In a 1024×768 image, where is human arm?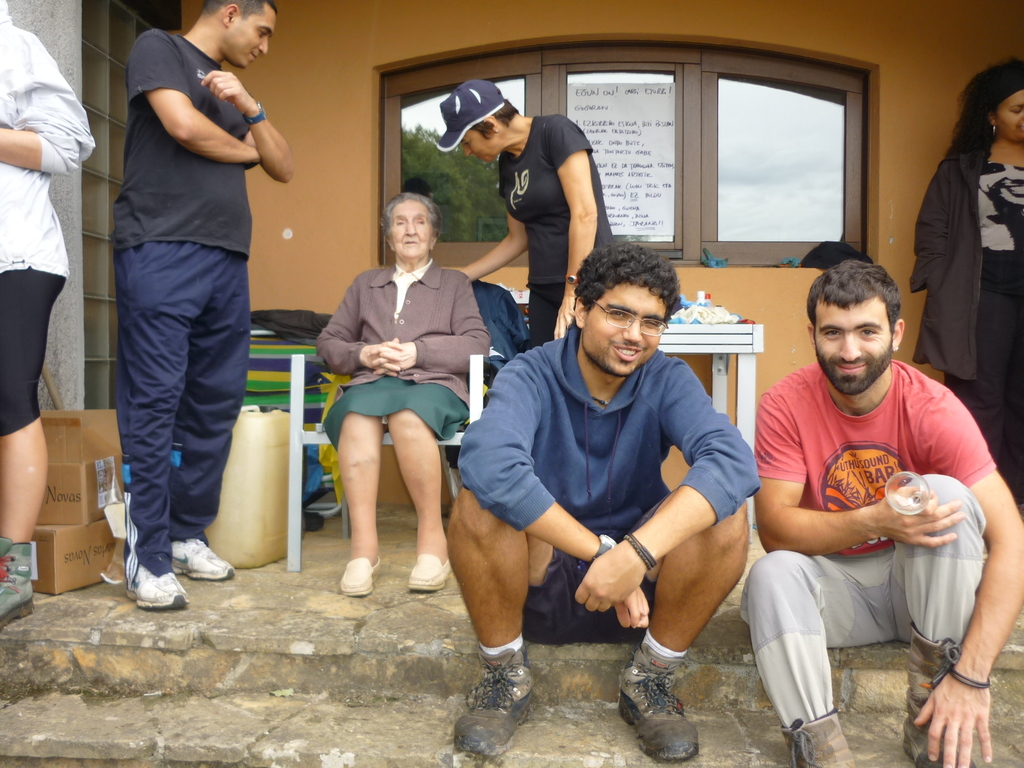
x1=199, y1=71, x2=294, y2=182.
